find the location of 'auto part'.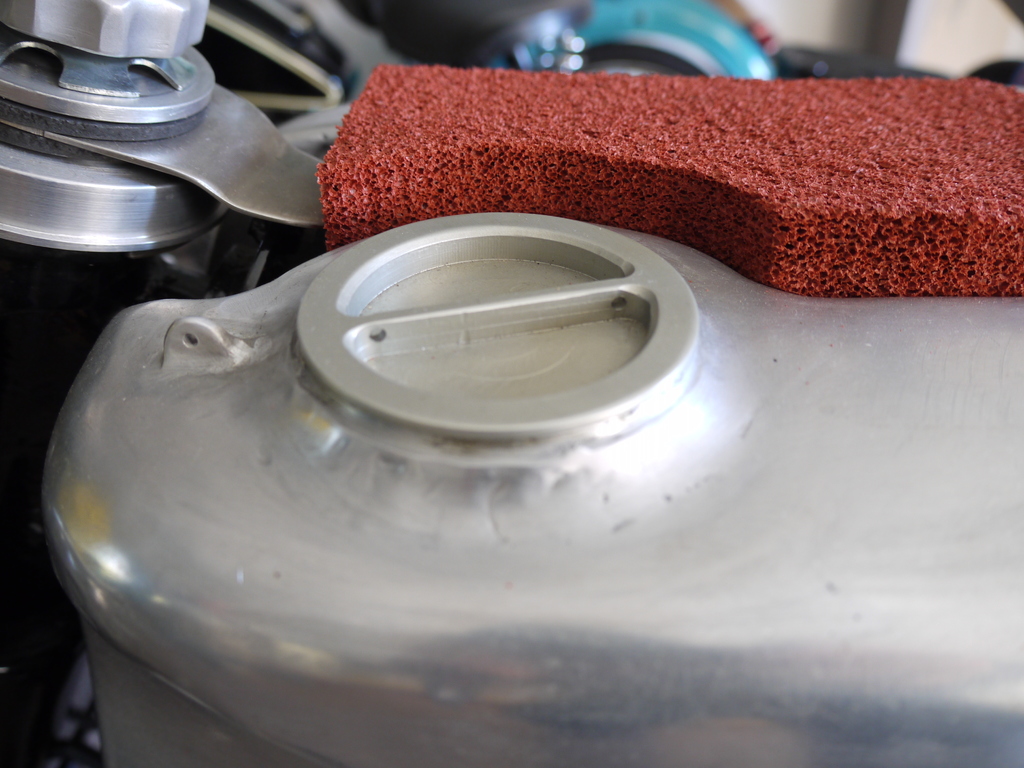
Location: x1=28 y1=207 x2=1023 y2=767.
